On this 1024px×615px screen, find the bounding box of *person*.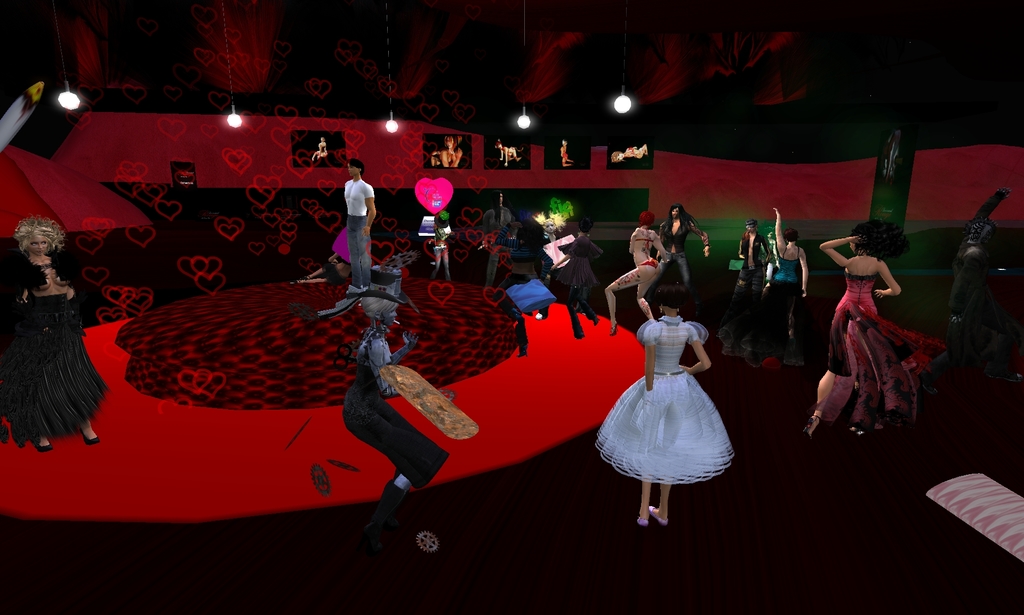
Bounding box: <box>289,249,354,287</box>.
